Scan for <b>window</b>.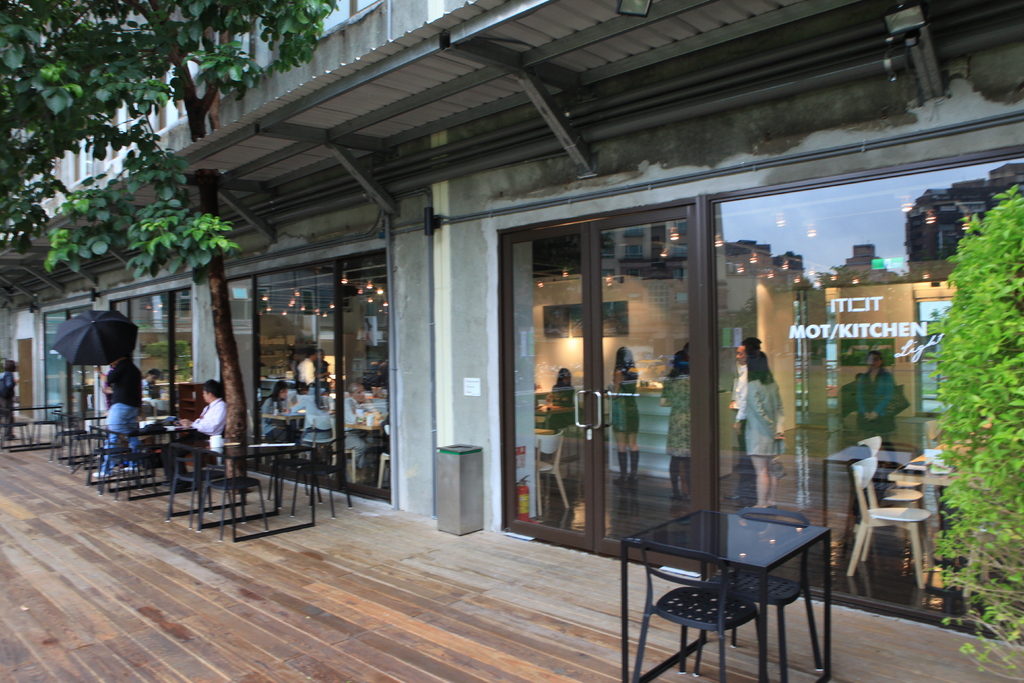
Scan result: <region>310, 0, 380, 31</region>.
